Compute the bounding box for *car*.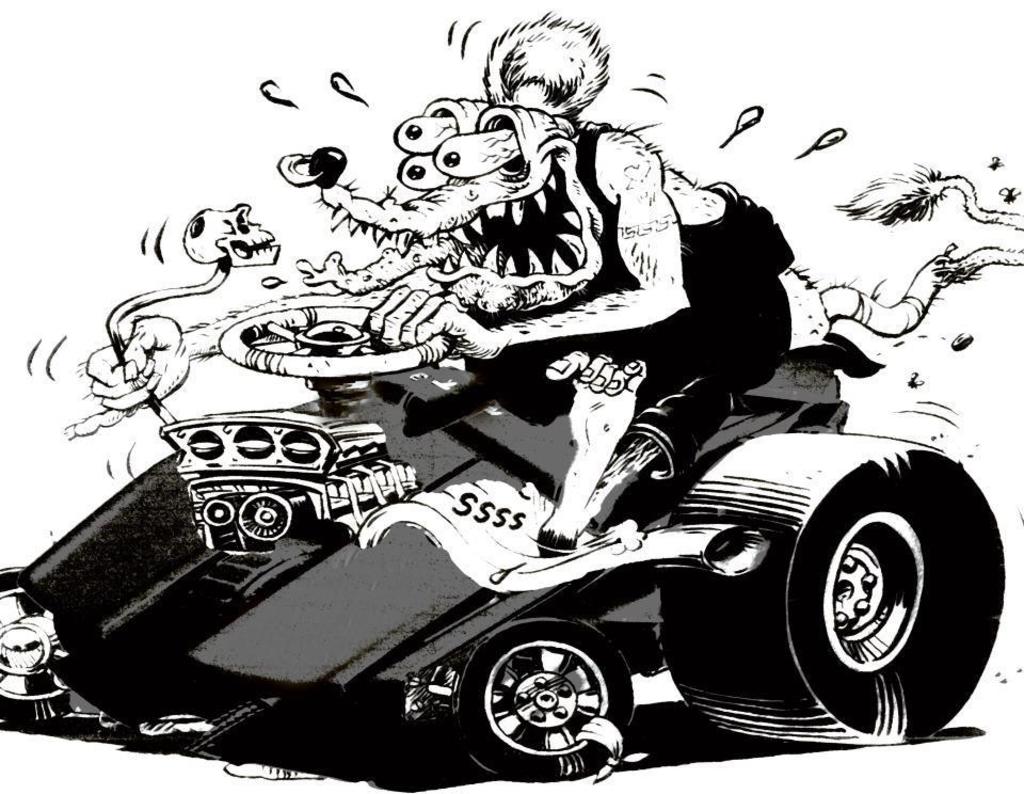
x1=0 y1=288 x2=1006 y2=783.
